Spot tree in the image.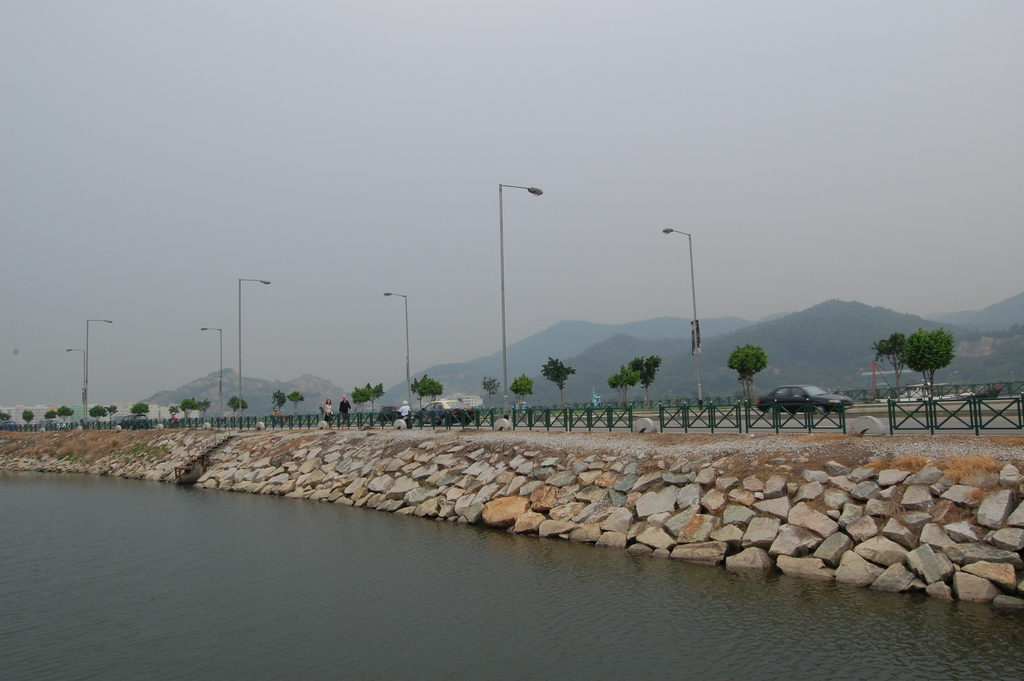
tree found at {"x1": 168, "y1": 405, "x2": 181, "y2": 427}.
